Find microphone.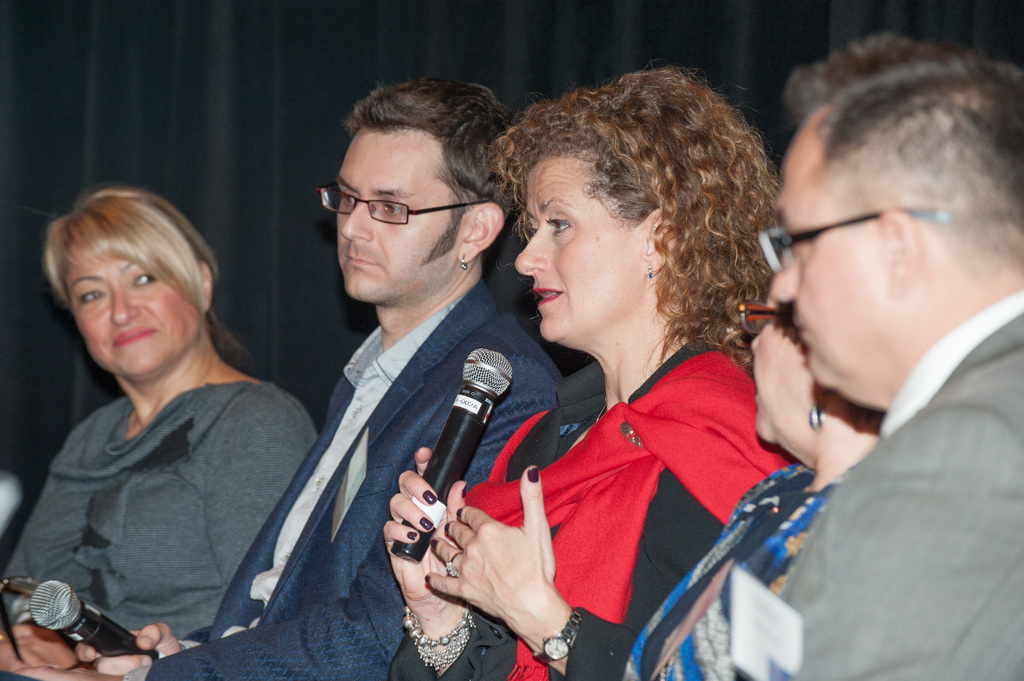
box(29, 580, 160, 671).
